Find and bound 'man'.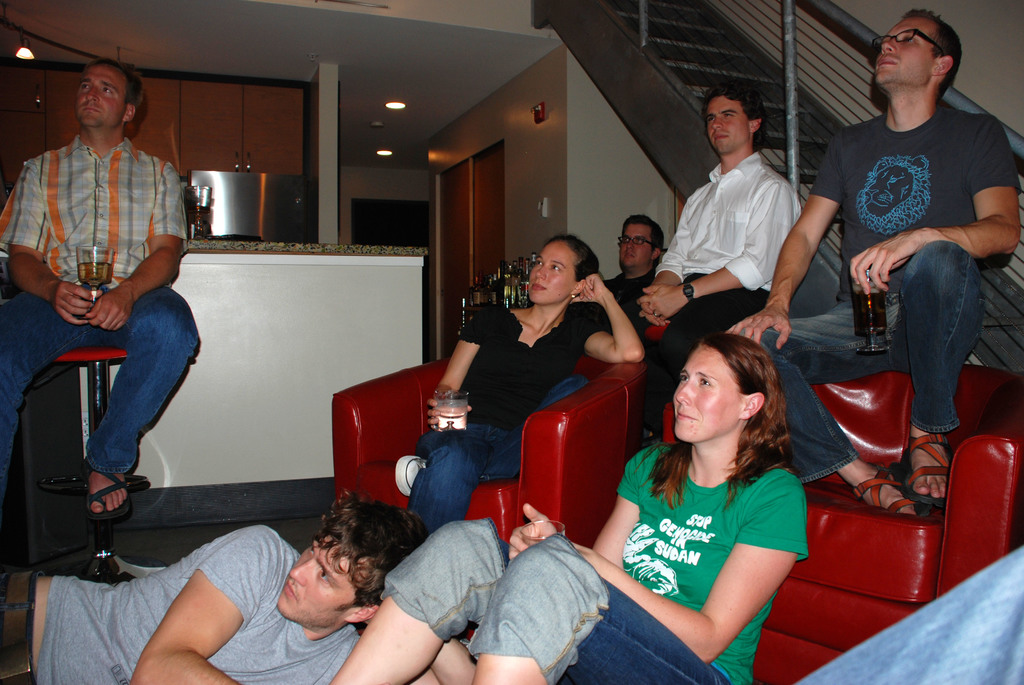
Bound: l=0, t=492, r=490, b=684.
